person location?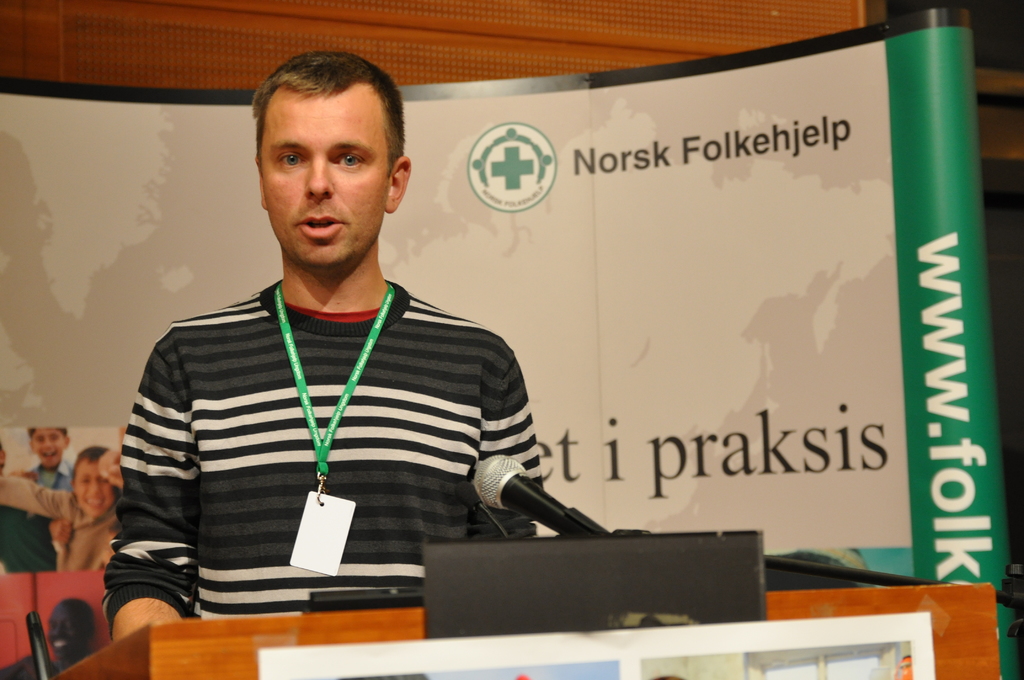
{"left": 0, "top": 601, "right": 97, "bottom": 679}
